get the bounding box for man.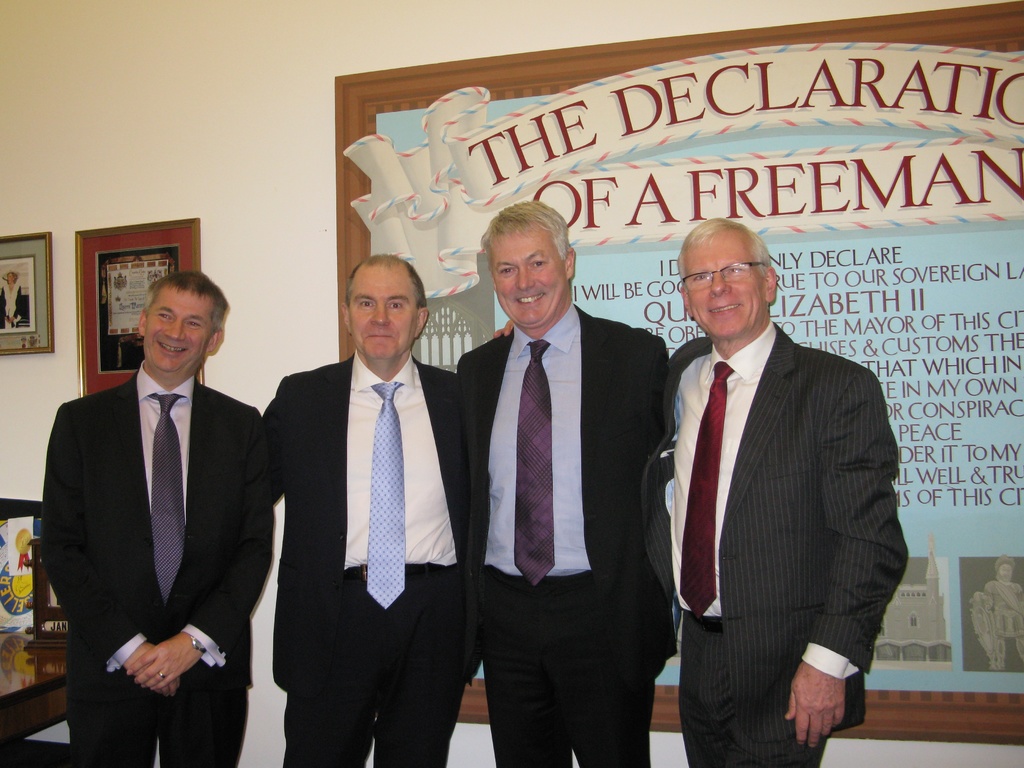
458, 204, 666, 767.
